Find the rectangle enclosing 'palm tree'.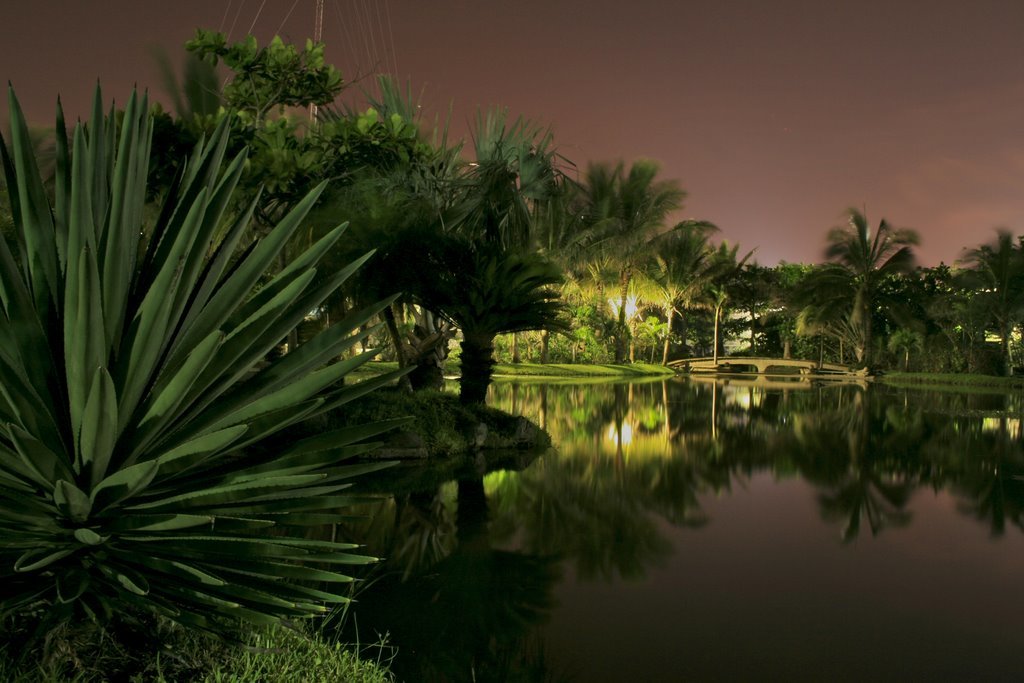
573, 143, 700, 362.
